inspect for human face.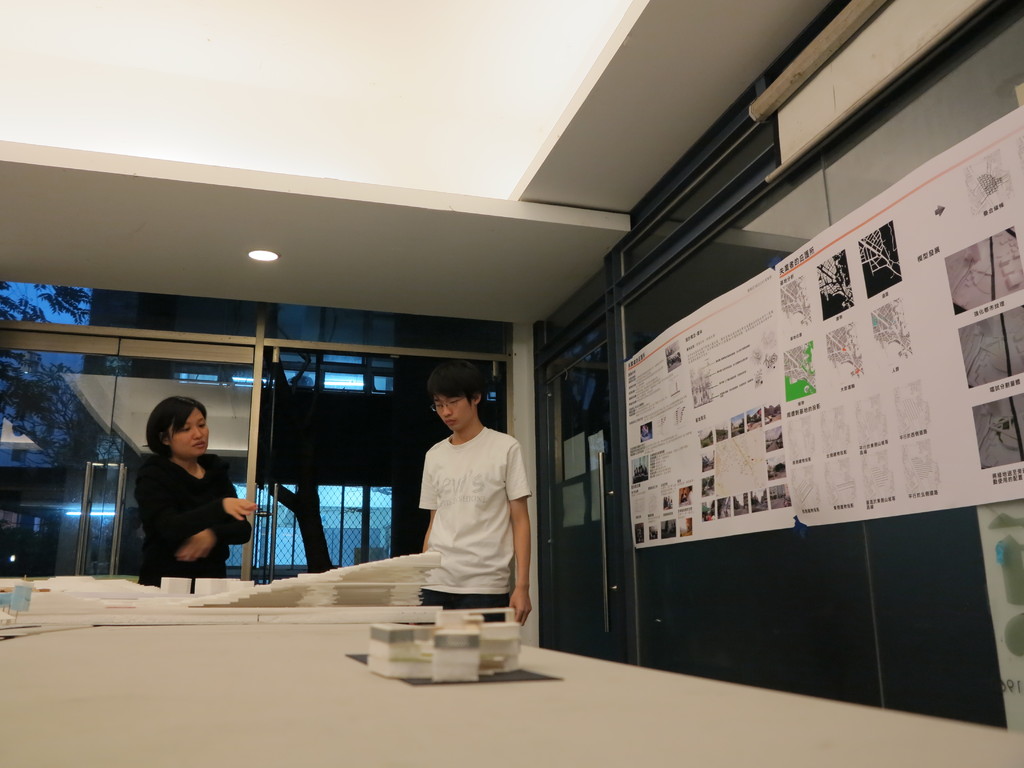
Inspection: 431,395,472,431.
